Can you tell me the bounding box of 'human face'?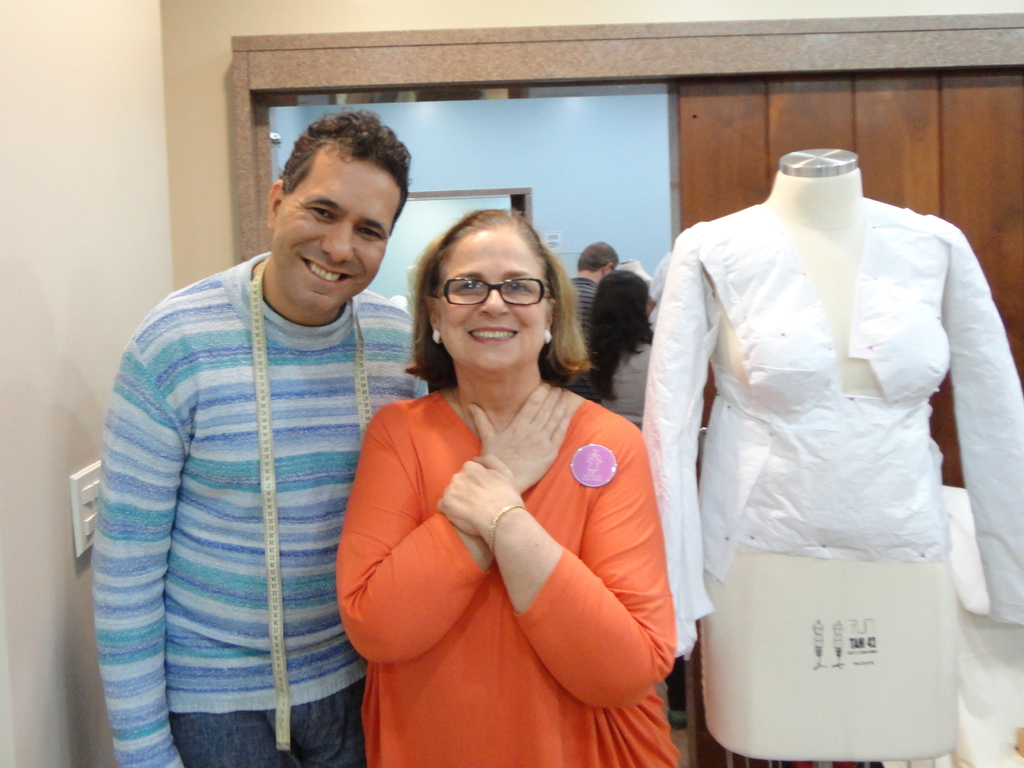
crop(438, 230, 550, 370).
